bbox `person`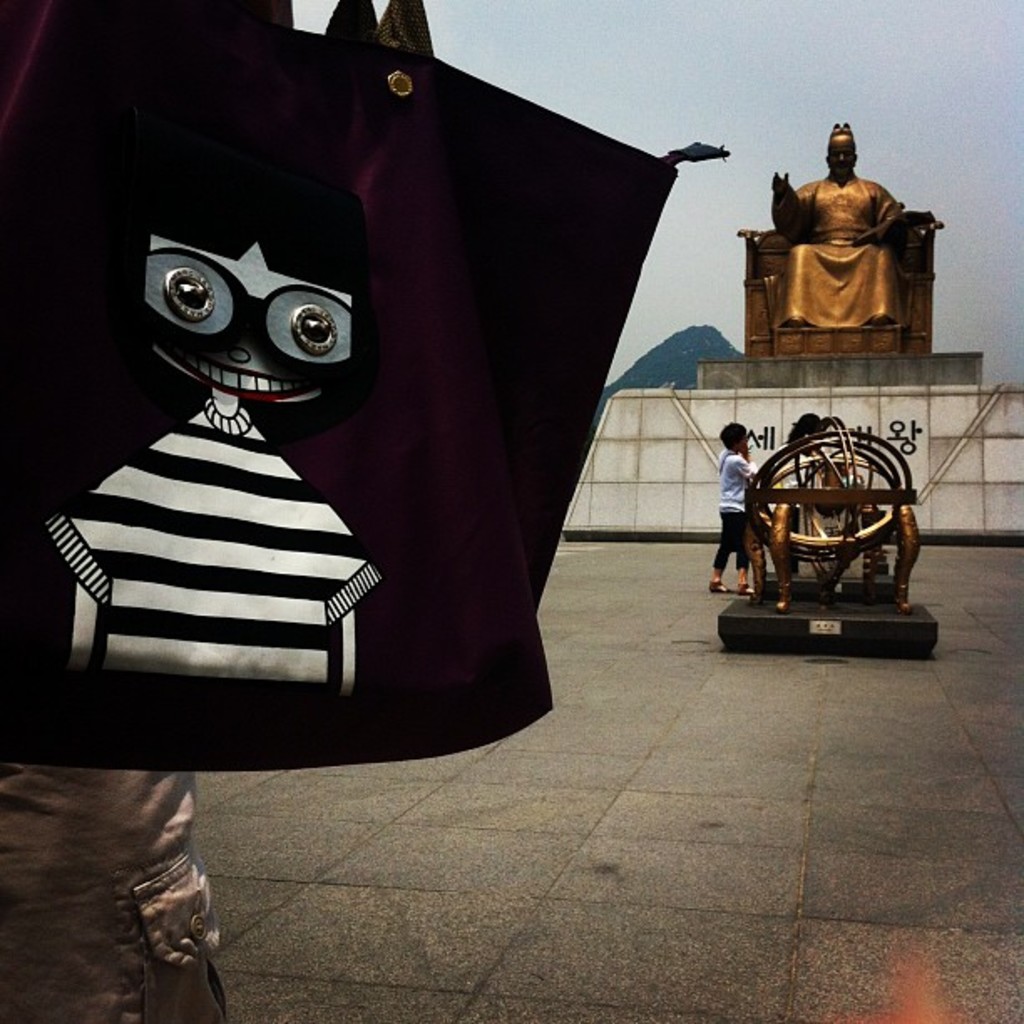
crop(755, 408, 828, 611)
